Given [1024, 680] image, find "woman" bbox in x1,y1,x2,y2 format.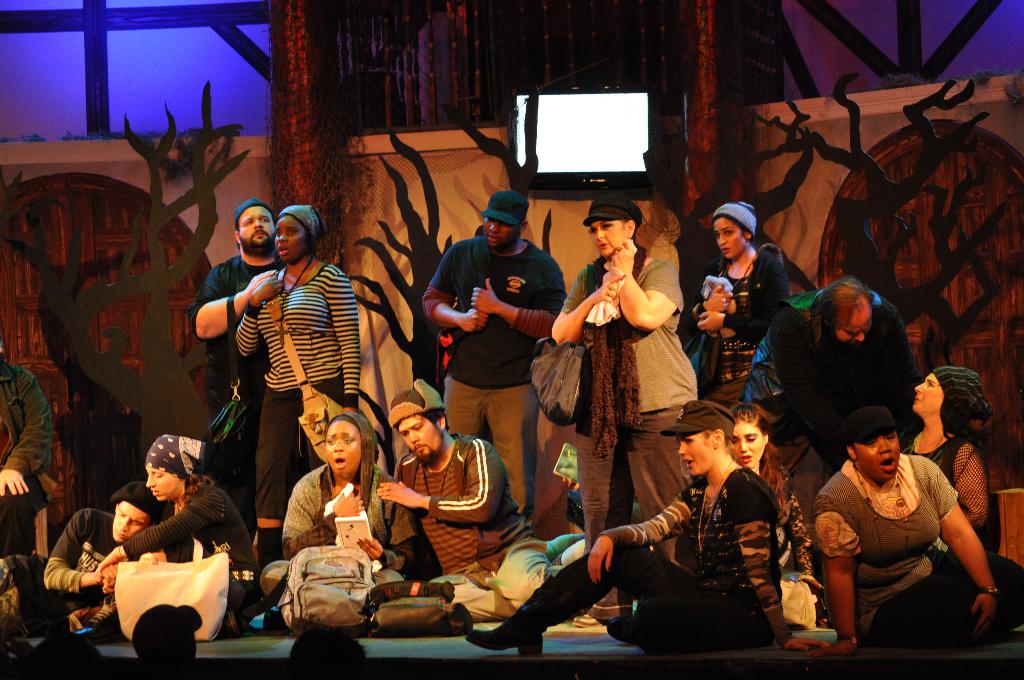
727,390,827,613.
